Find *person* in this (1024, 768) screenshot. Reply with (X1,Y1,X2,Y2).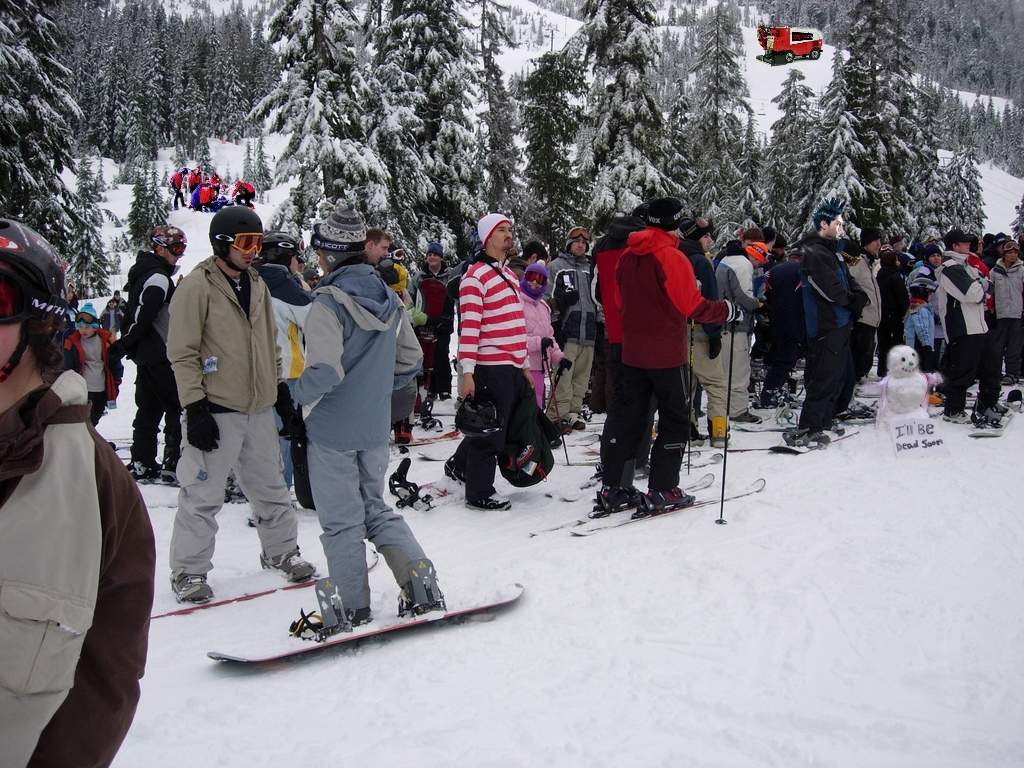
(590,188,710,526).
